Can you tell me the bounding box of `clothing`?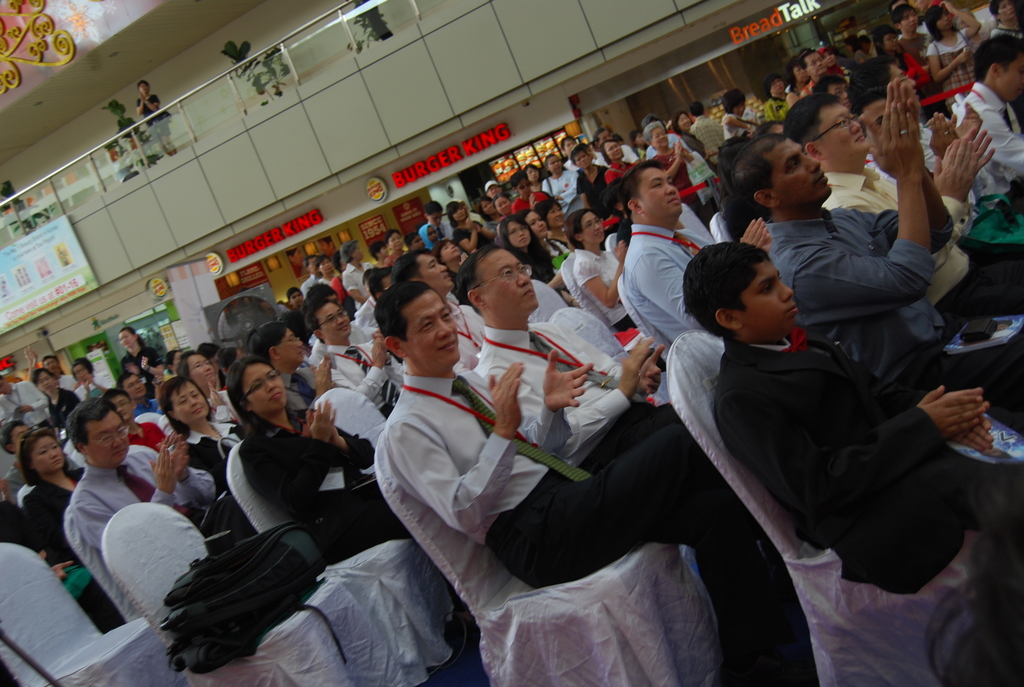
[left=769, top=214, right=1023, bottom=416].
